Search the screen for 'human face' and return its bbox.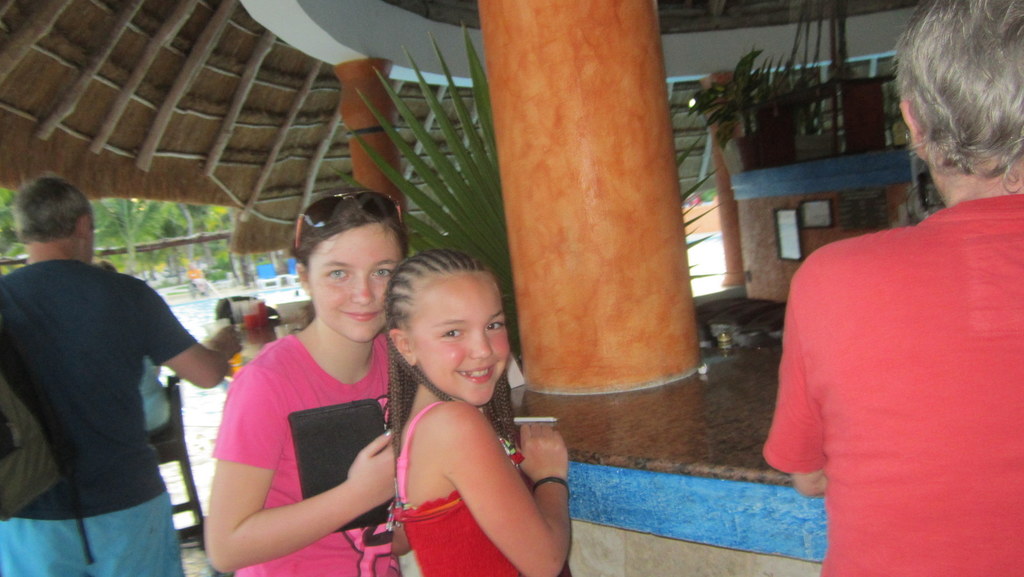
Found: box=[310, 222, 404, 346].
